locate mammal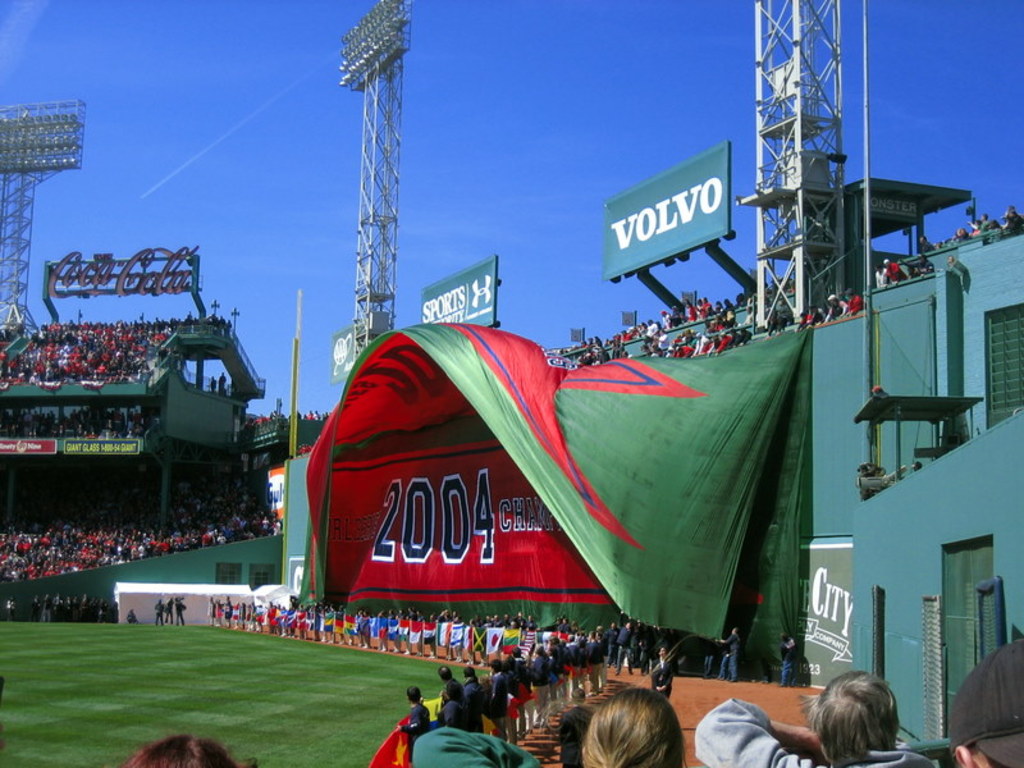
132/732/257/767
